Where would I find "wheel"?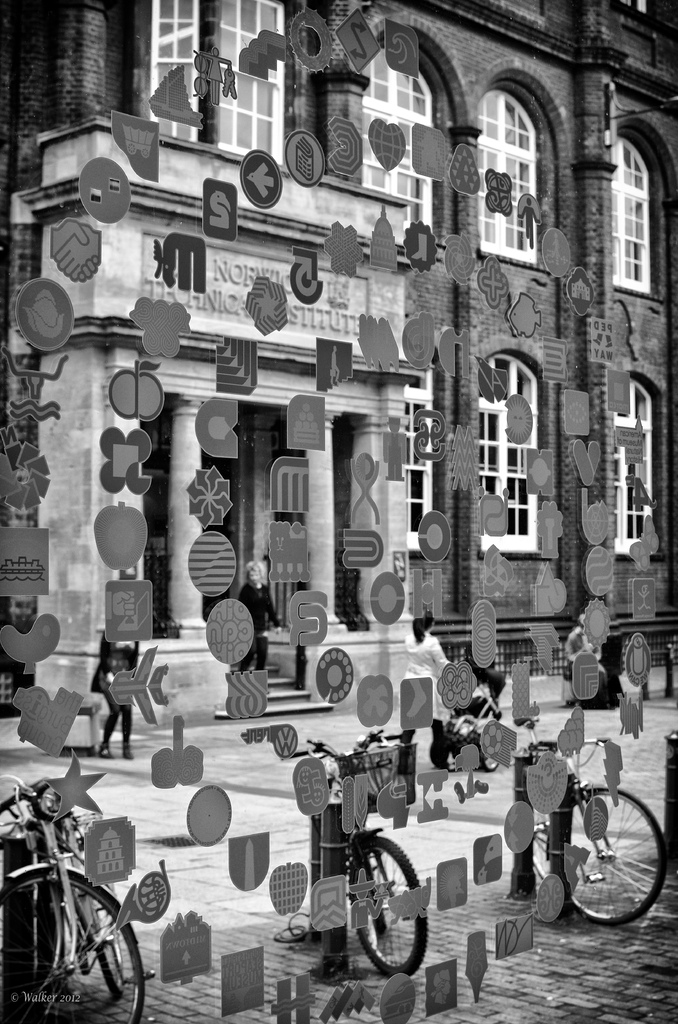
At 90:895:125:998.
